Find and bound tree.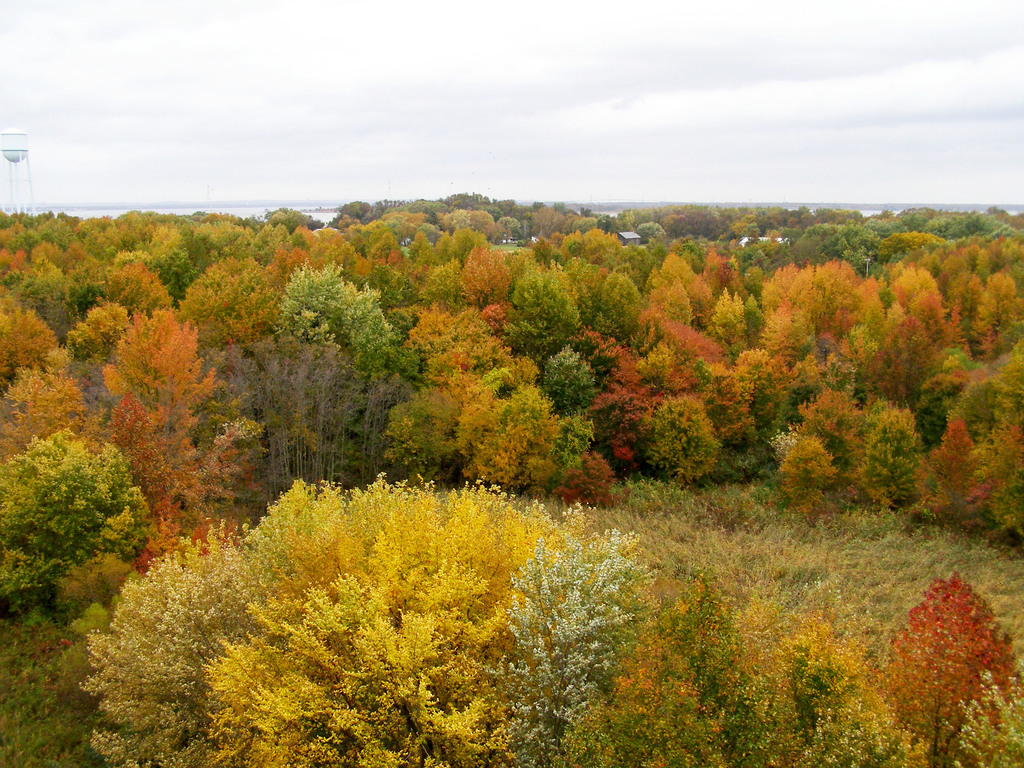
Bound: 556, 456, 622, 507.
